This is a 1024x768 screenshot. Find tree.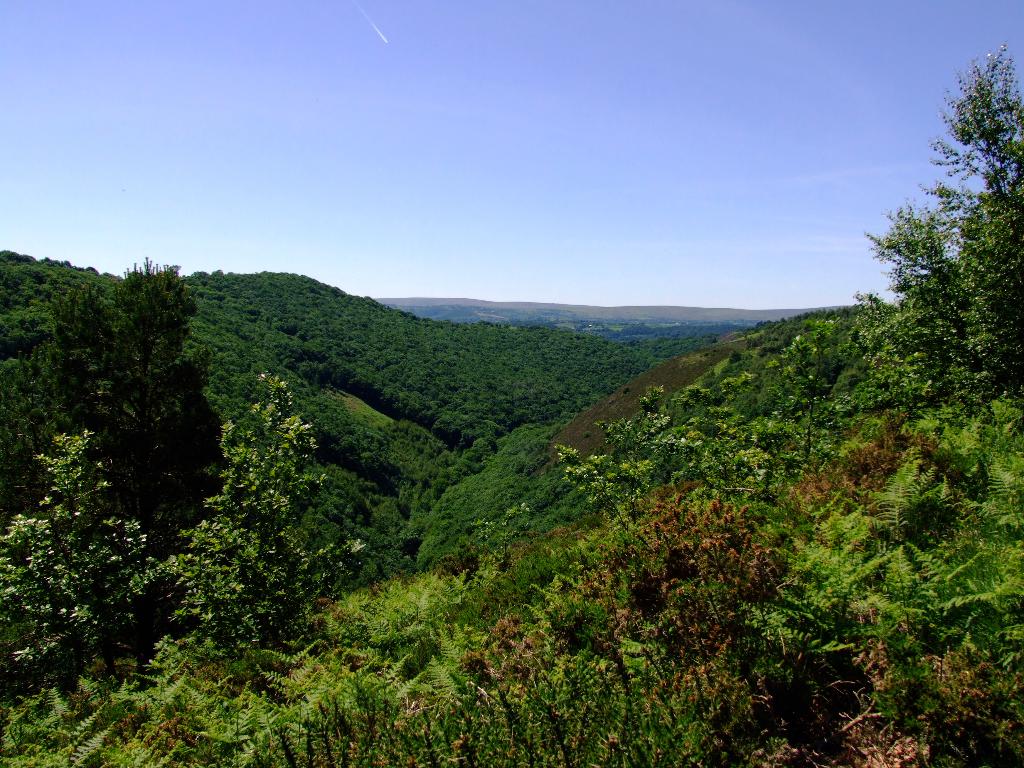
Bounding box: bbox=(223, 304, 849, 672).
